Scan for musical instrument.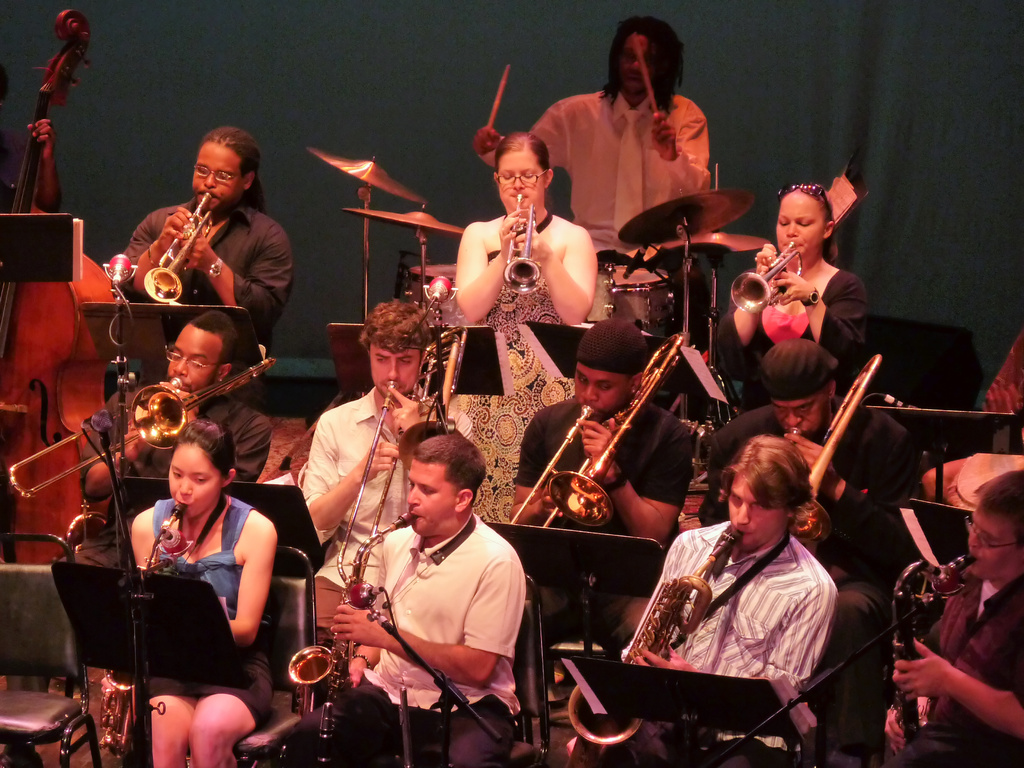
Scan result: 303:145:428:335.
